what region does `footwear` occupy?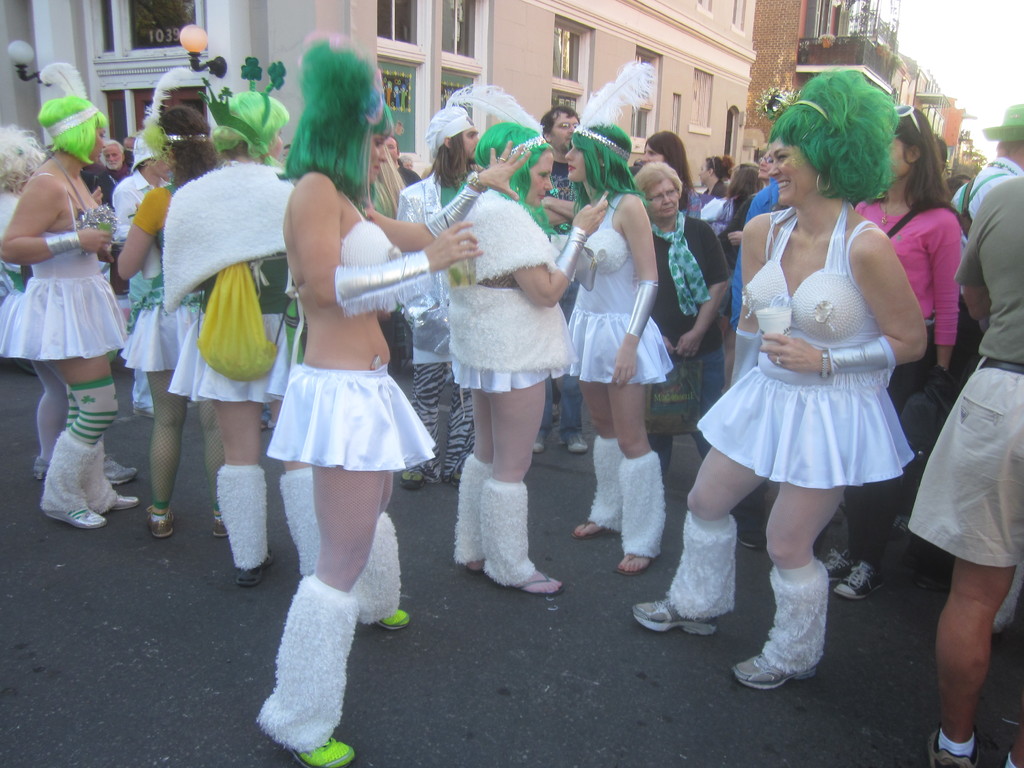
[left=143, top=508, right=177, bottom=538].
